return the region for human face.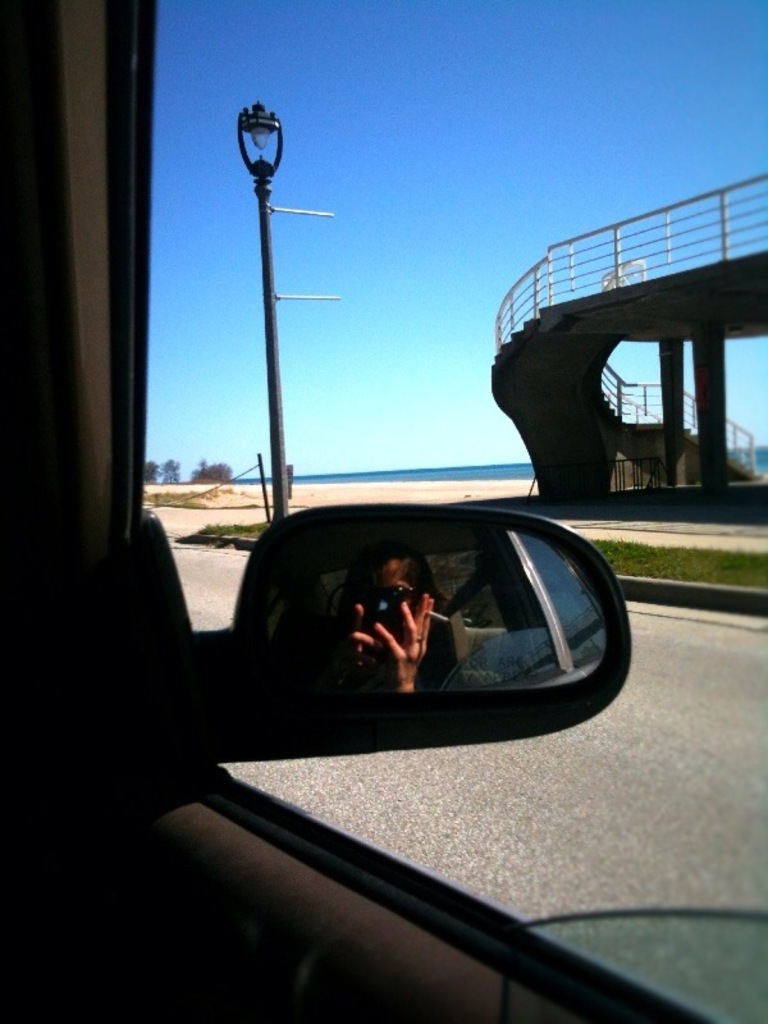
rect(346, 563, 429, 666).
